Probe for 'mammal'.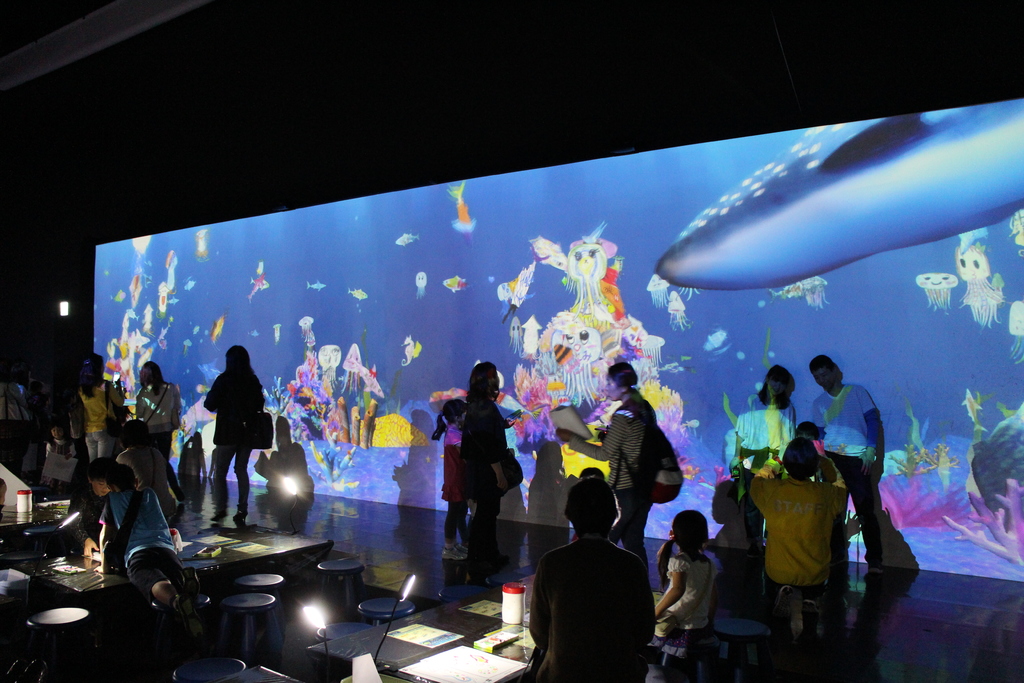
Probe result: bbox(96, 461, 211, 613).
